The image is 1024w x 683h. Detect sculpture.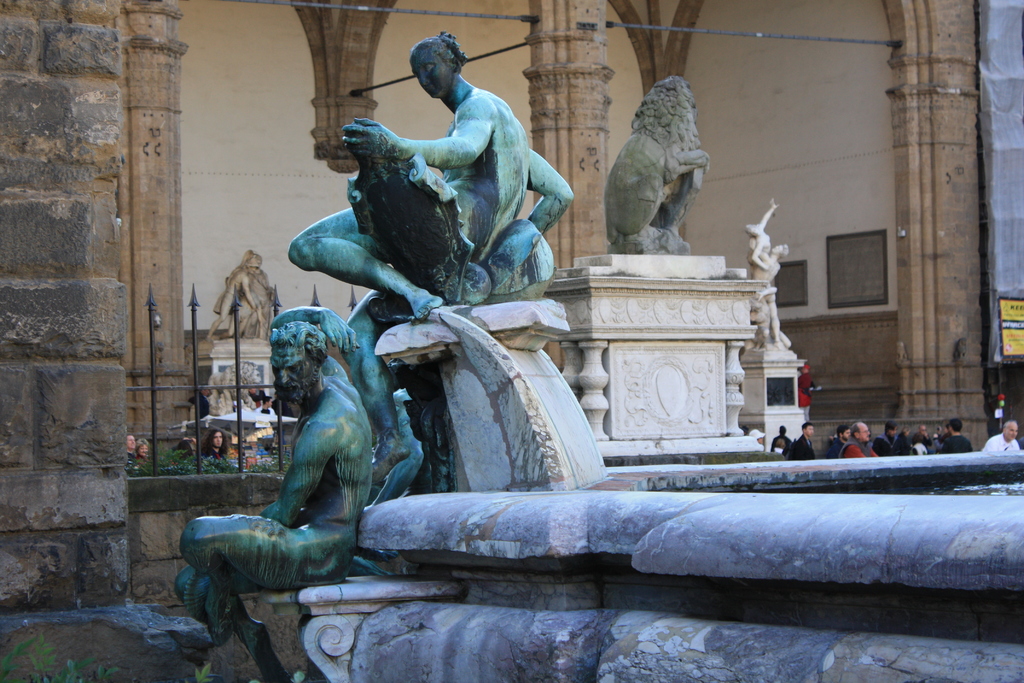
Detection: crop(205, 361, 263, 416).
